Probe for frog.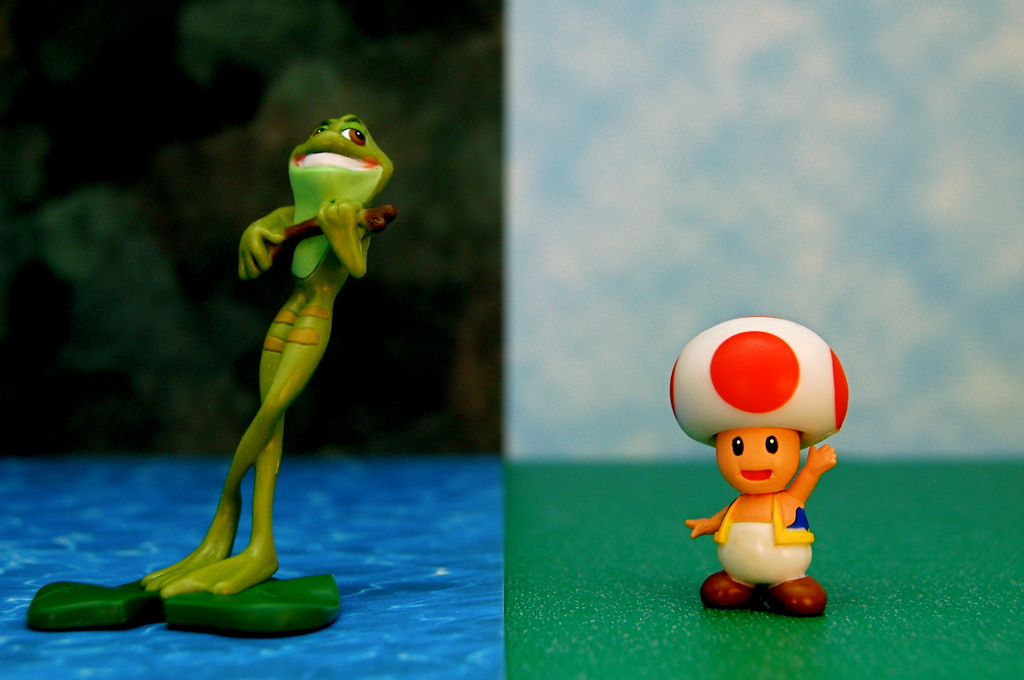
Probe result: bbox=(139, 112, 392, 597).
